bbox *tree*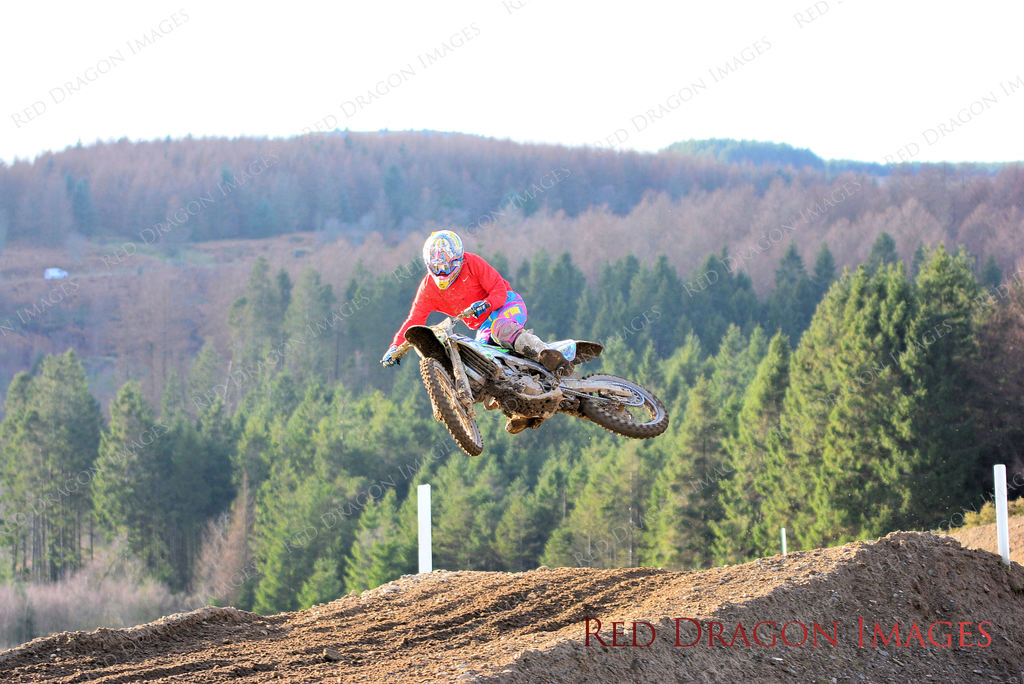
Rect(392, 427, 490, 580)
